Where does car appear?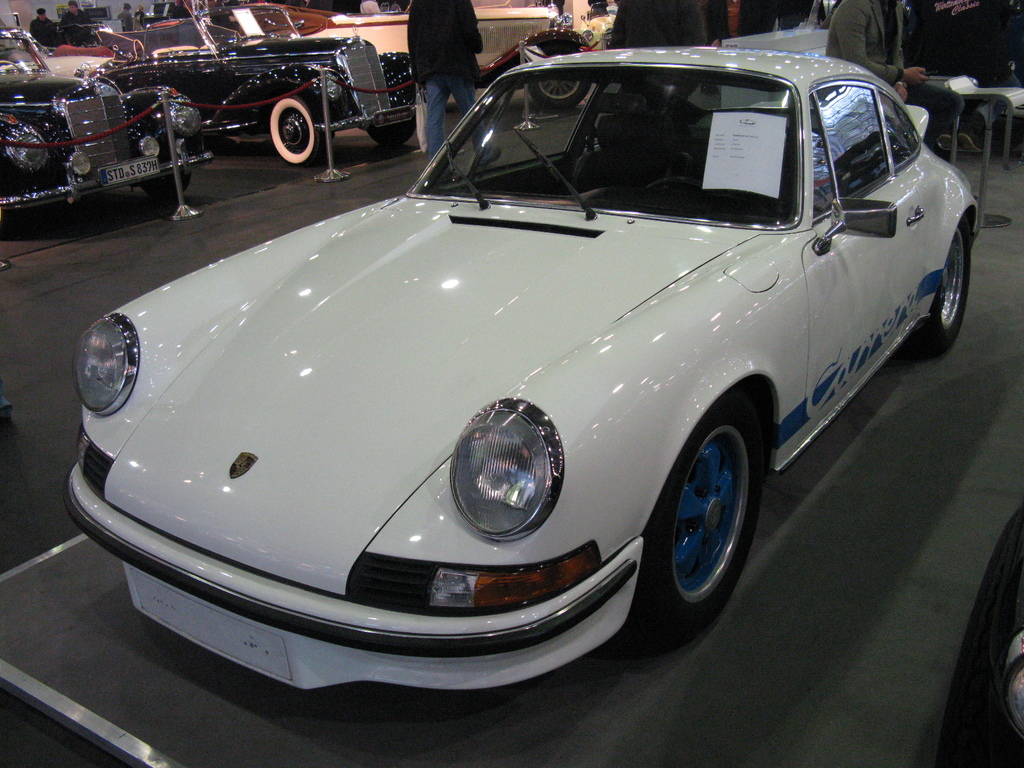
Appears at bbox=[67, 40, 950, 692].
